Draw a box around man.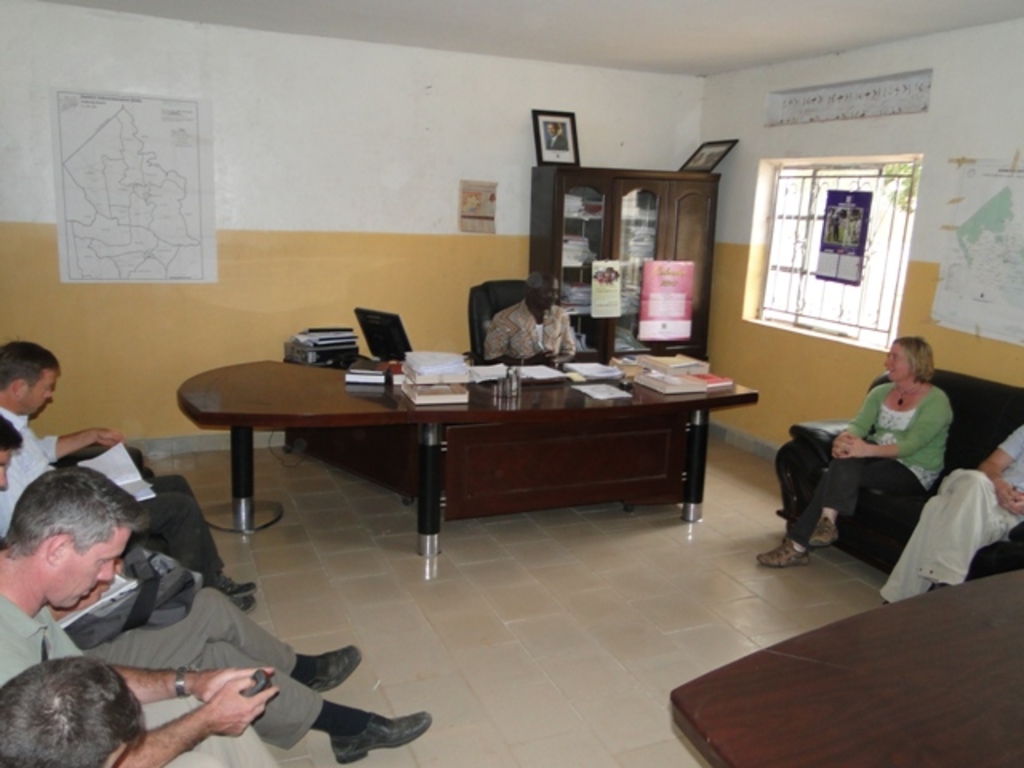
box=[0, 659, 142, 766].
